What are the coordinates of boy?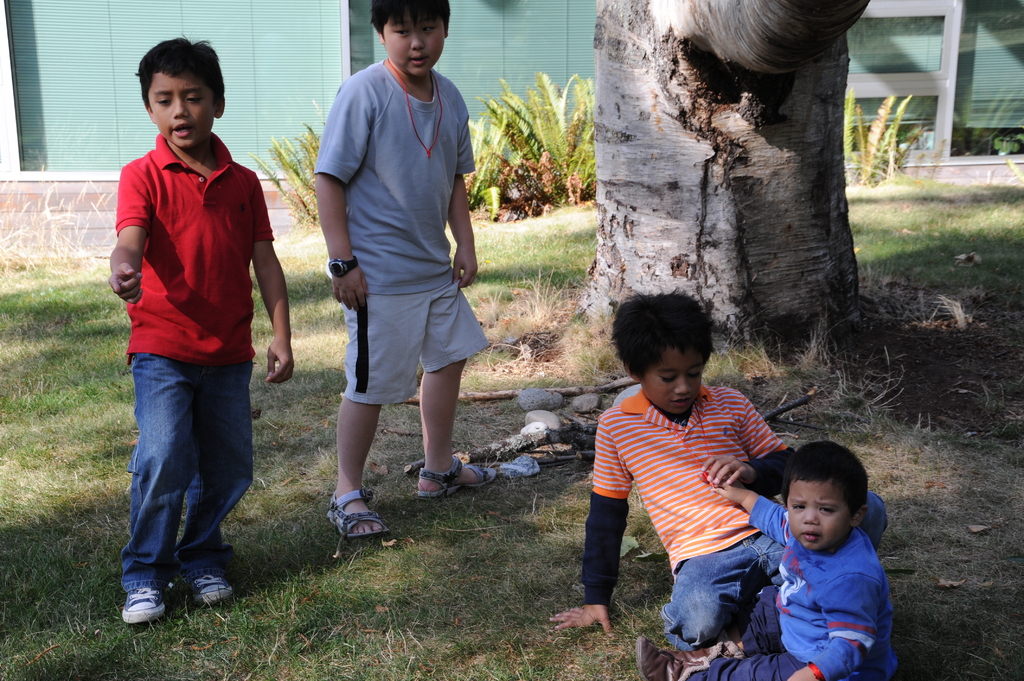
crop(105, 29, 300, 625).
